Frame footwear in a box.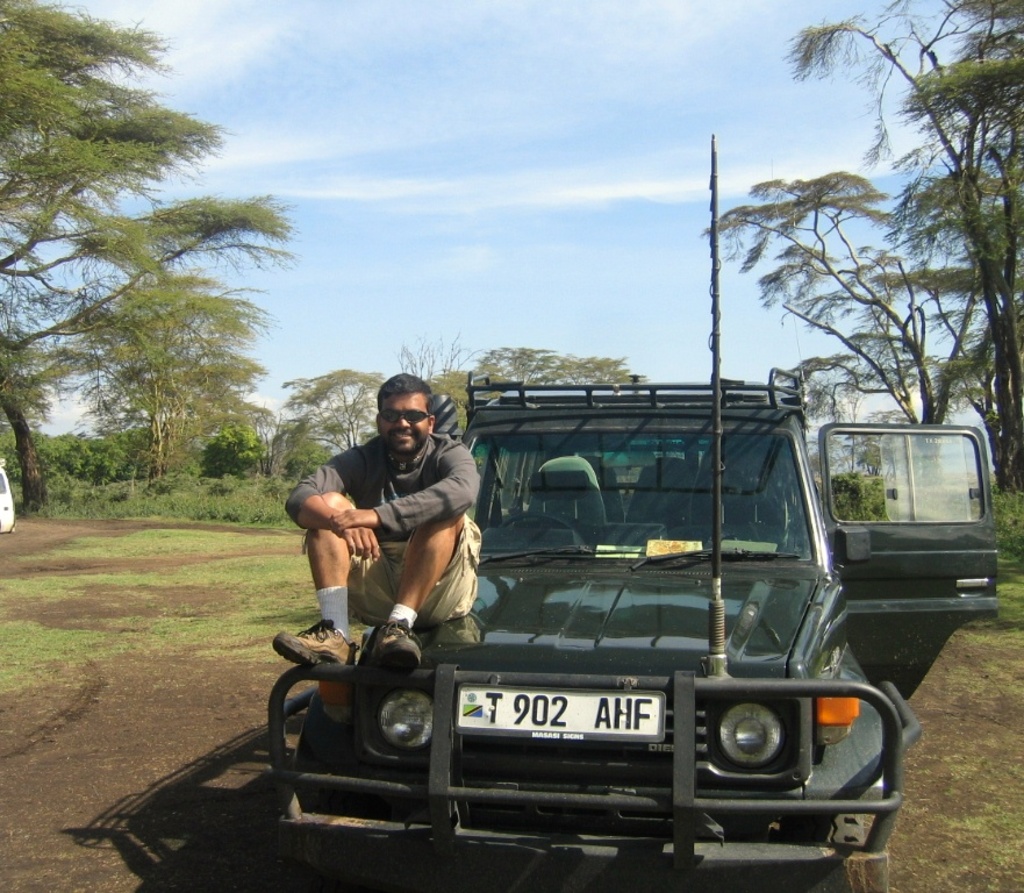
<bbox>272, 619, 355, 672</bbox>.
